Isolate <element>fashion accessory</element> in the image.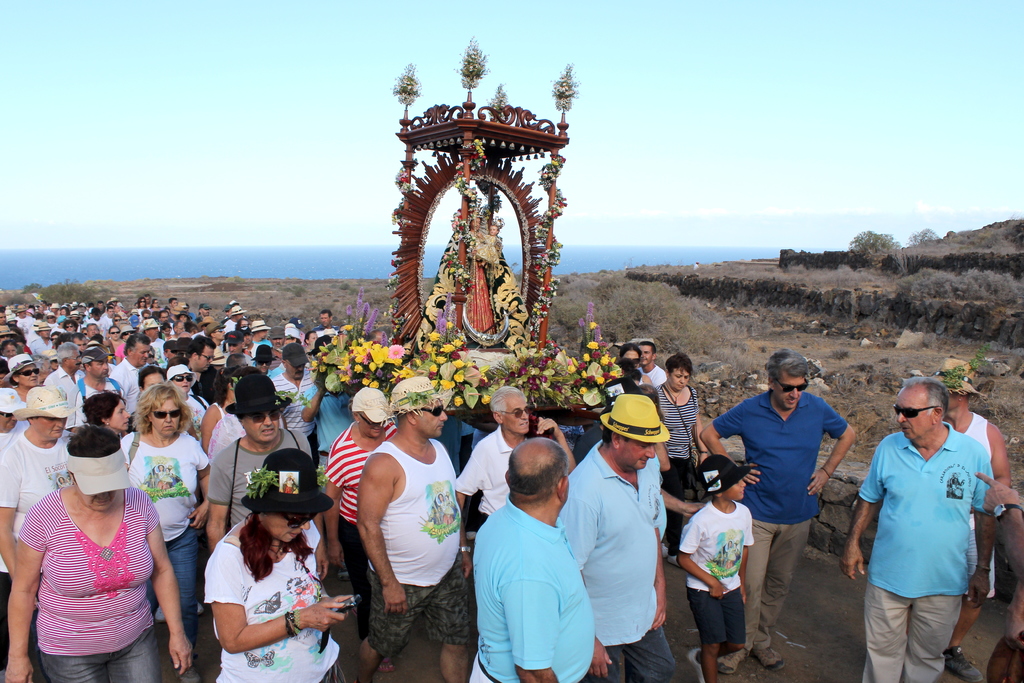
Isolated region: (left=248, top=411, right=278, bottom=421).
